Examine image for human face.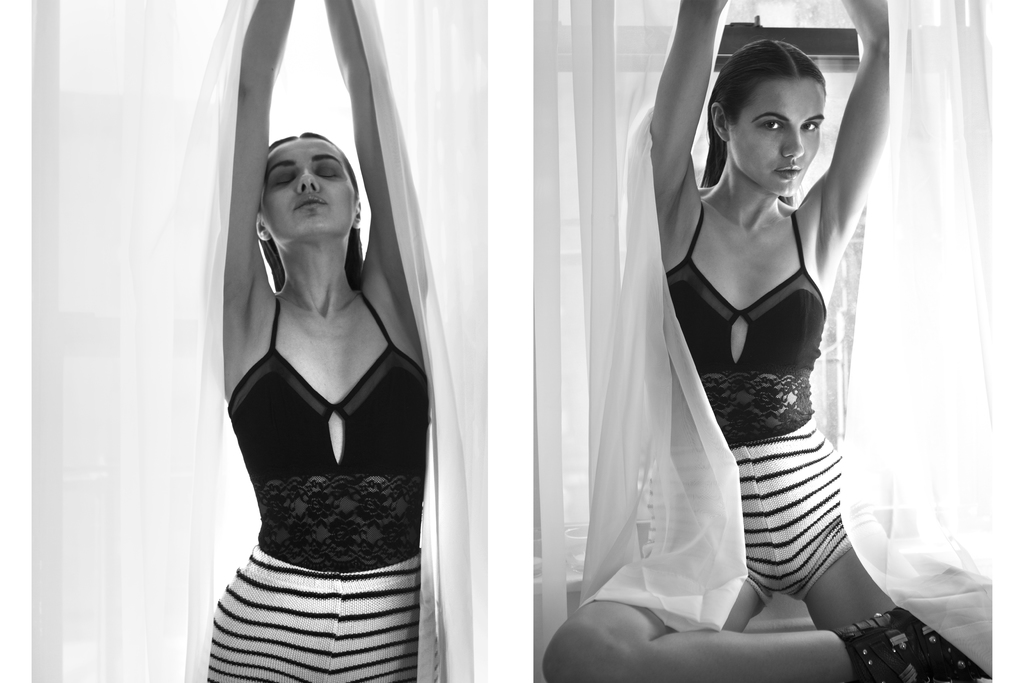
Examination result: {"left": 263, "top": 138, "right": 351, "bottom": 234}.
